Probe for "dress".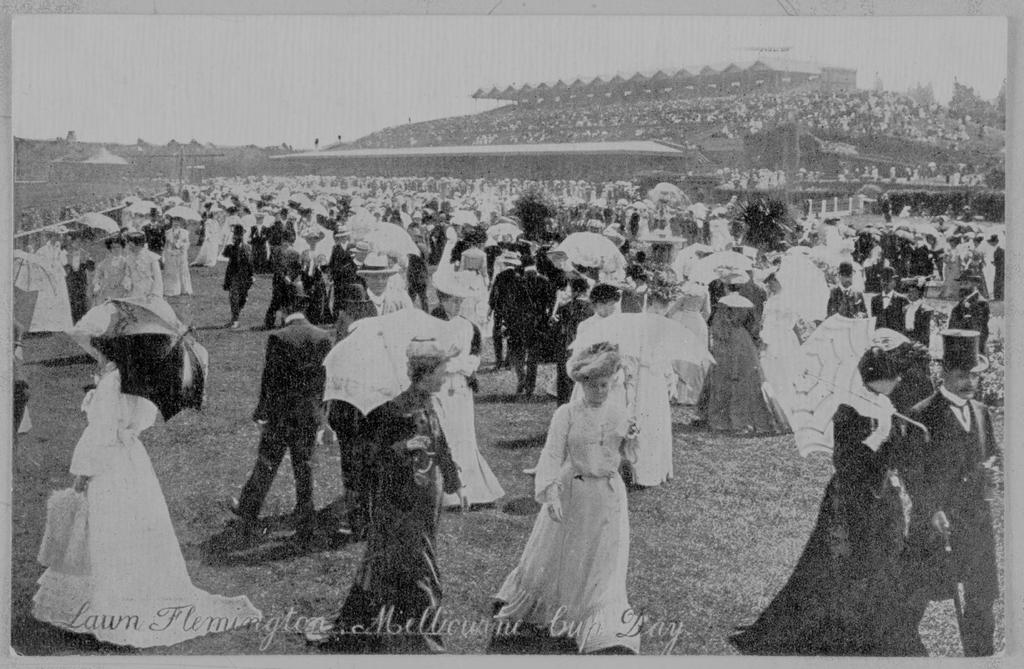
Probe result: [left=731, top=399, right=930, bottom=653].
